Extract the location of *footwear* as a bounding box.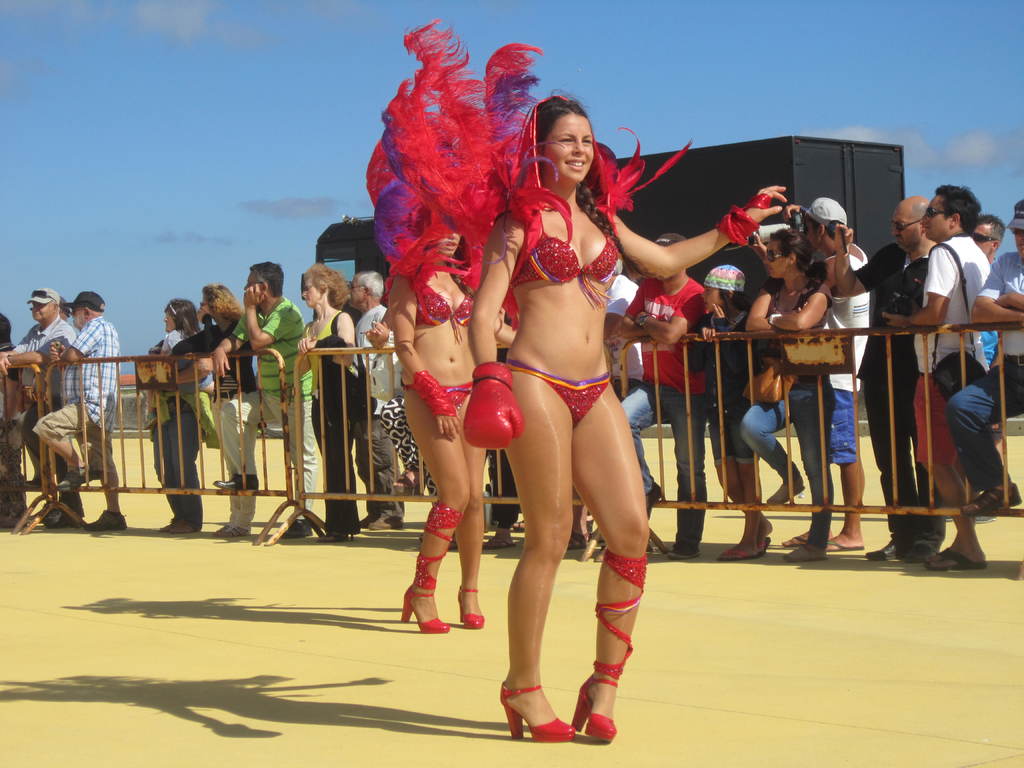
(left=866, top=539, right=894, bottom=563).
